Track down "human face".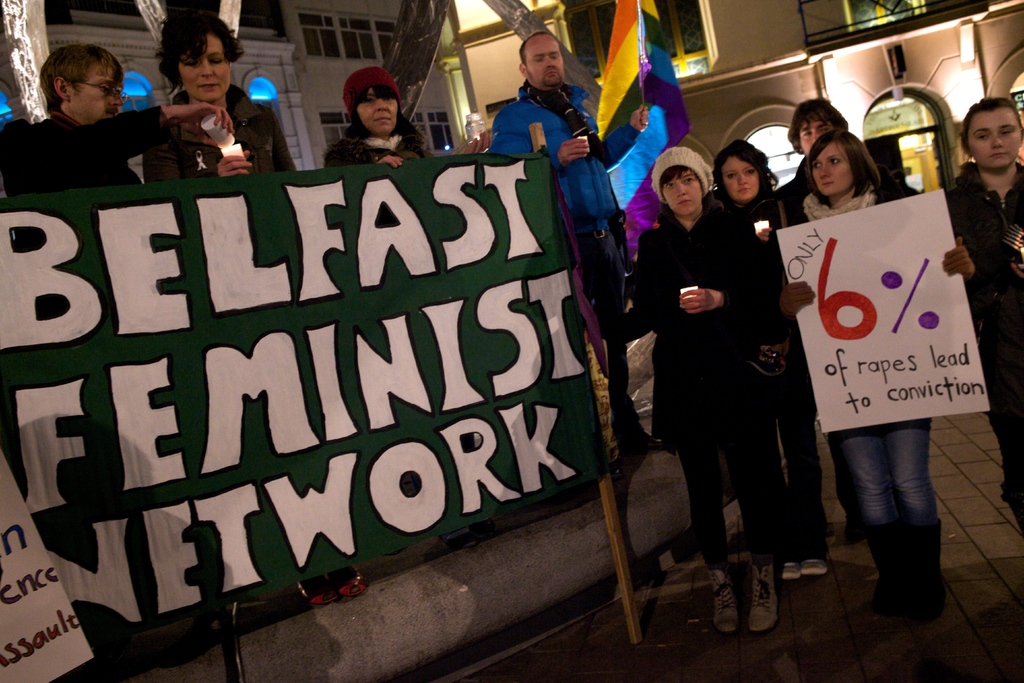
Tracked to <region>662, 169, 701, 215</region>.
